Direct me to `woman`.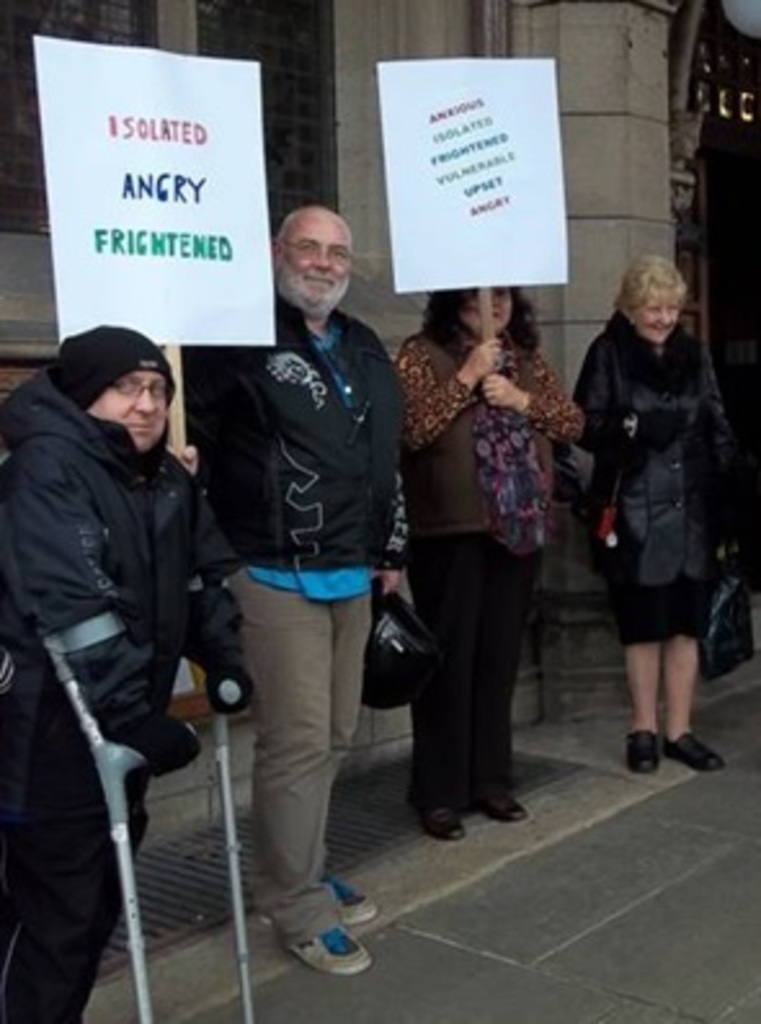
Direction: <box>570,212,735,805</box>.
